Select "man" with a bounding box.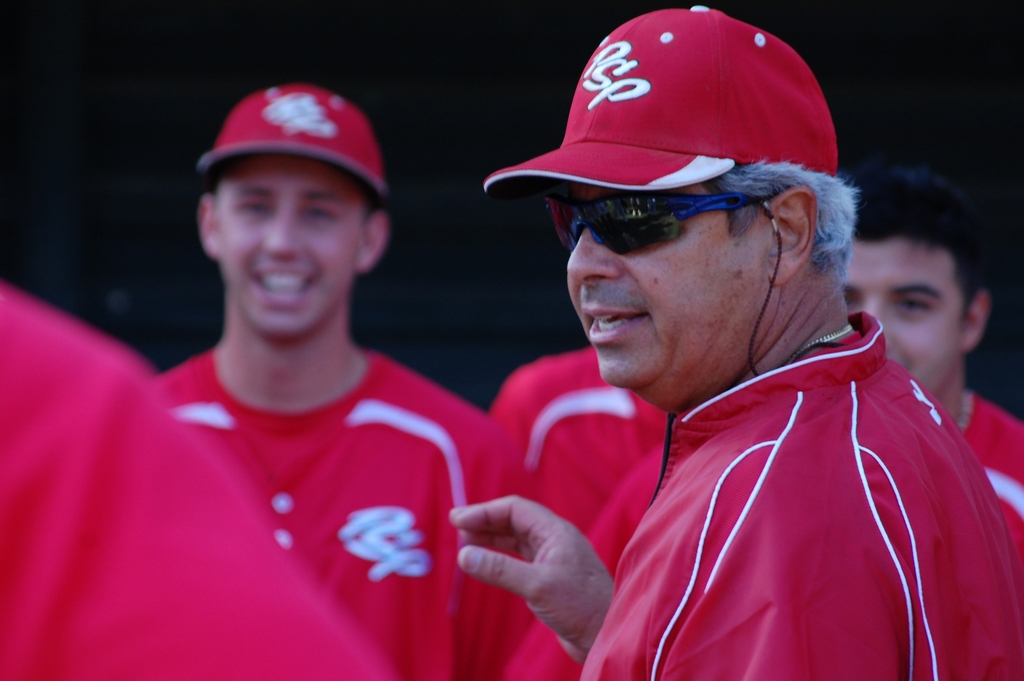
(0, 284, 398, 680).
